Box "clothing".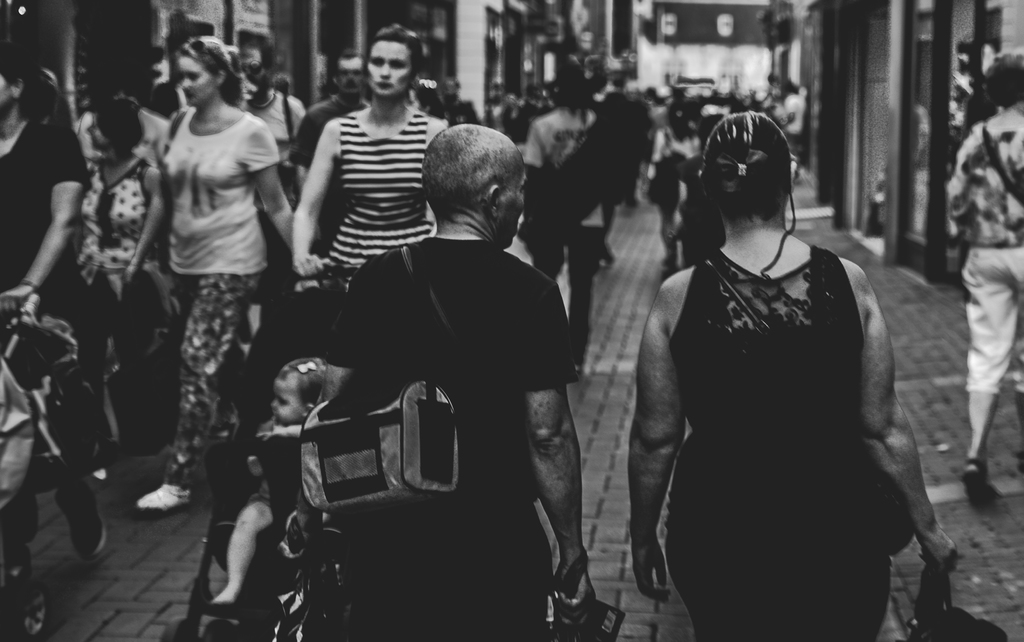
bbox(600, 88, 654, 244).
